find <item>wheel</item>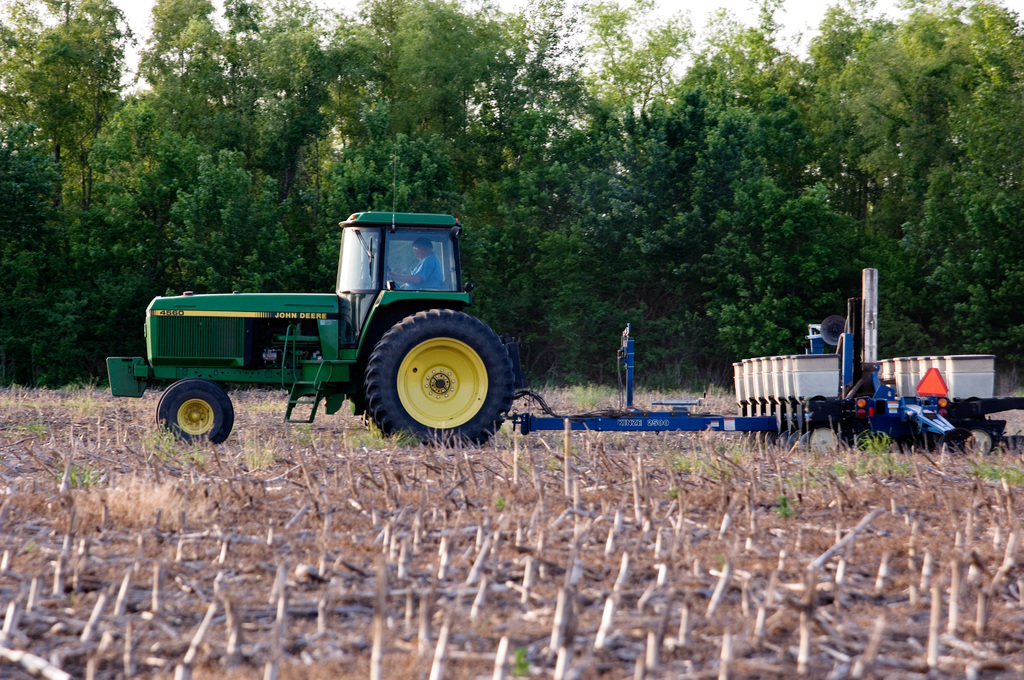
(x1=332, y1=295, x2=525, y2=437)
